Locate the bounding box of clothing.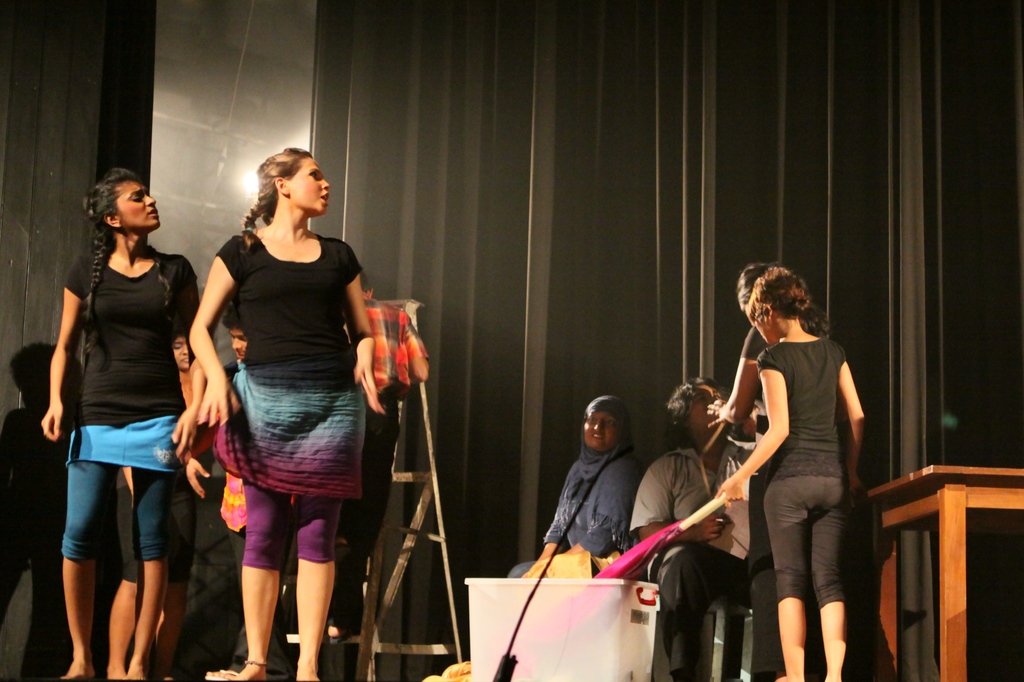
Bounding box: Rect(514, 395, 635, 578).
